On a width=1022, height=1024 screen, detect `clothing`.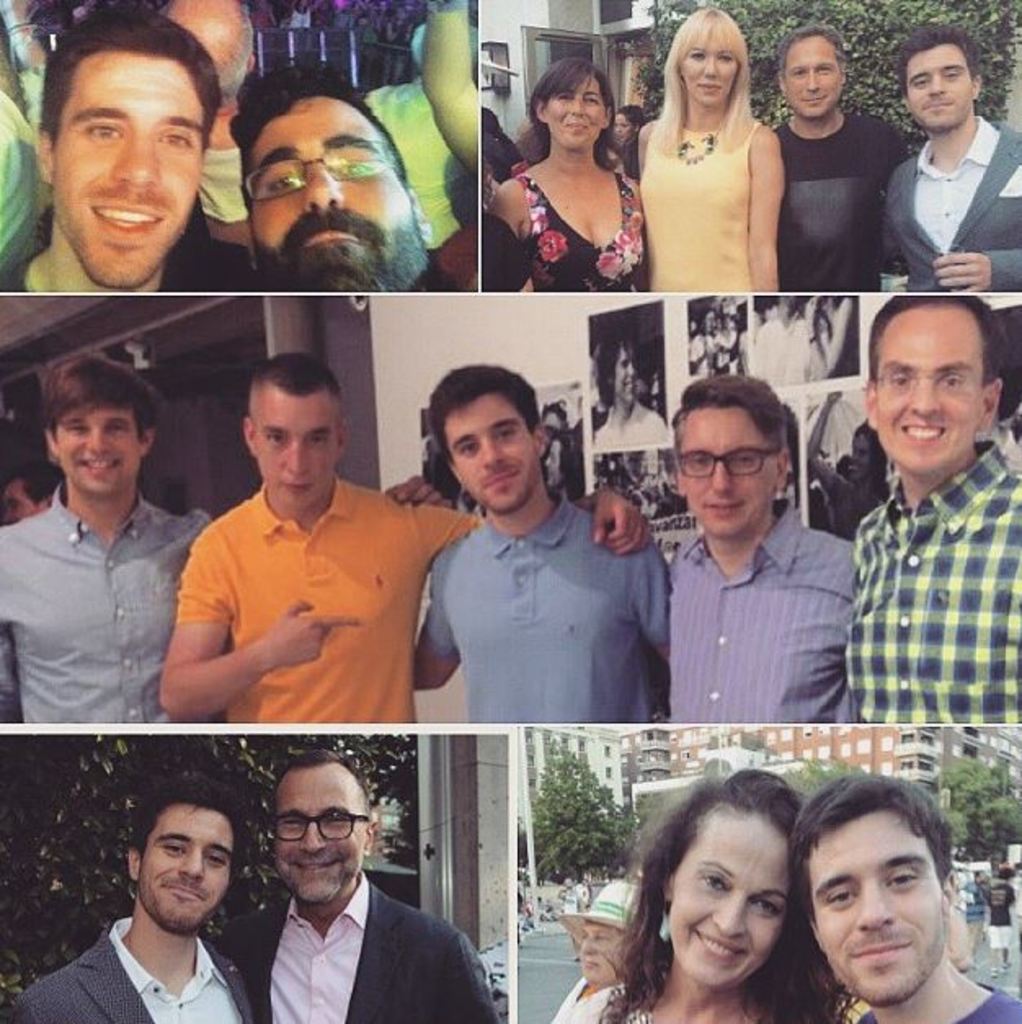
crop(857, 983, 1020, 1022).
